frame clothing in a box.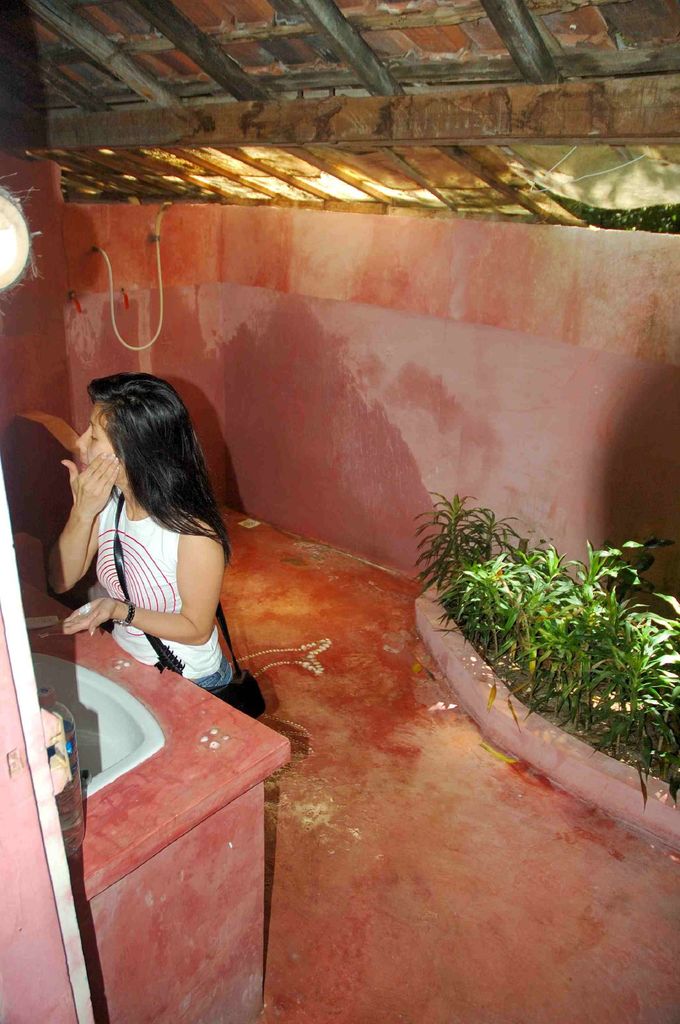
70 490 246 714.
